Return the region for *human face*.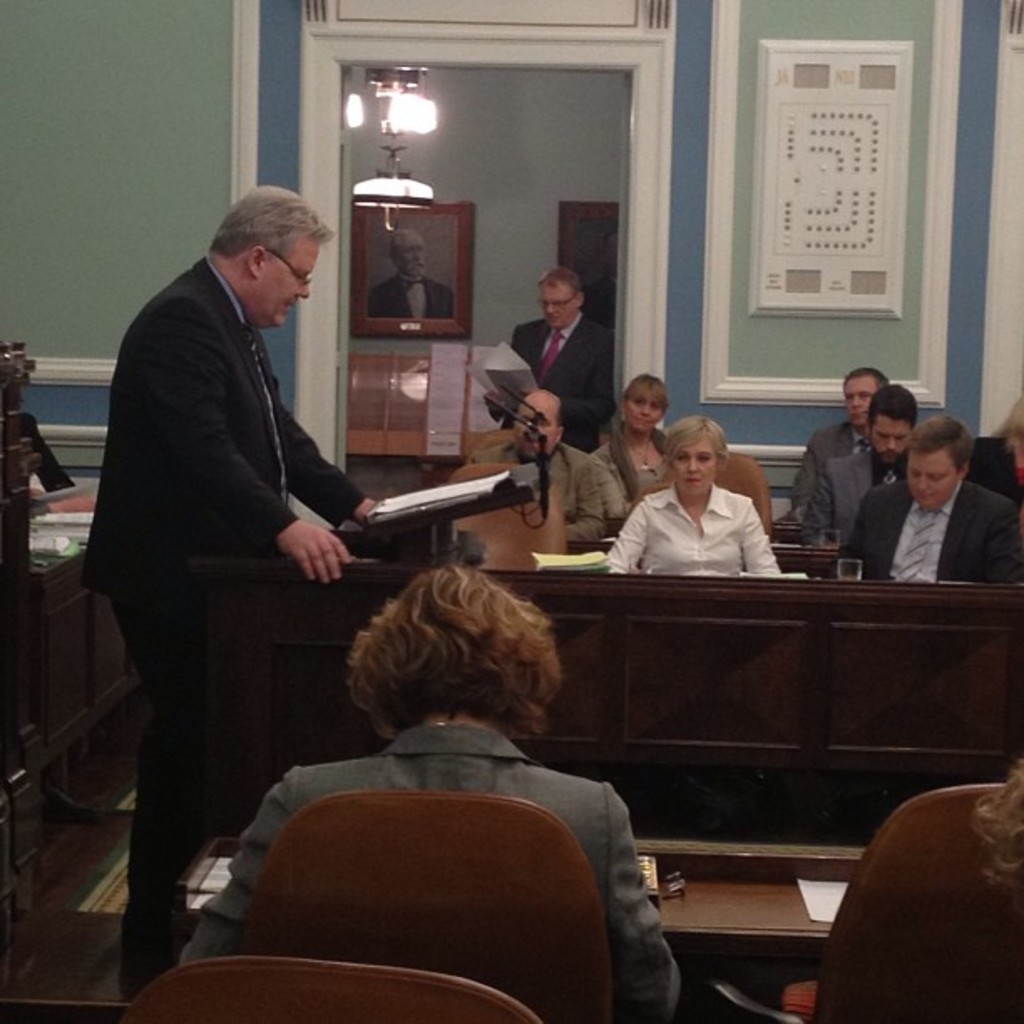
box(407, 234, 425, 269).
